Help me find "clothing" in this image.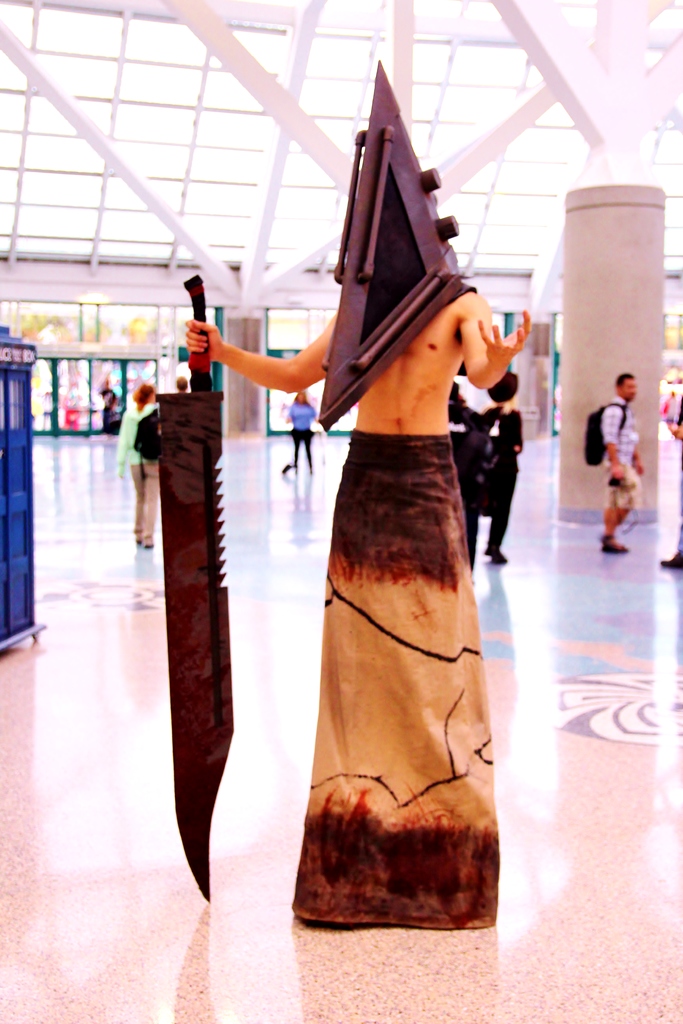
Found it: Rect(290, 431, 501, 924).
